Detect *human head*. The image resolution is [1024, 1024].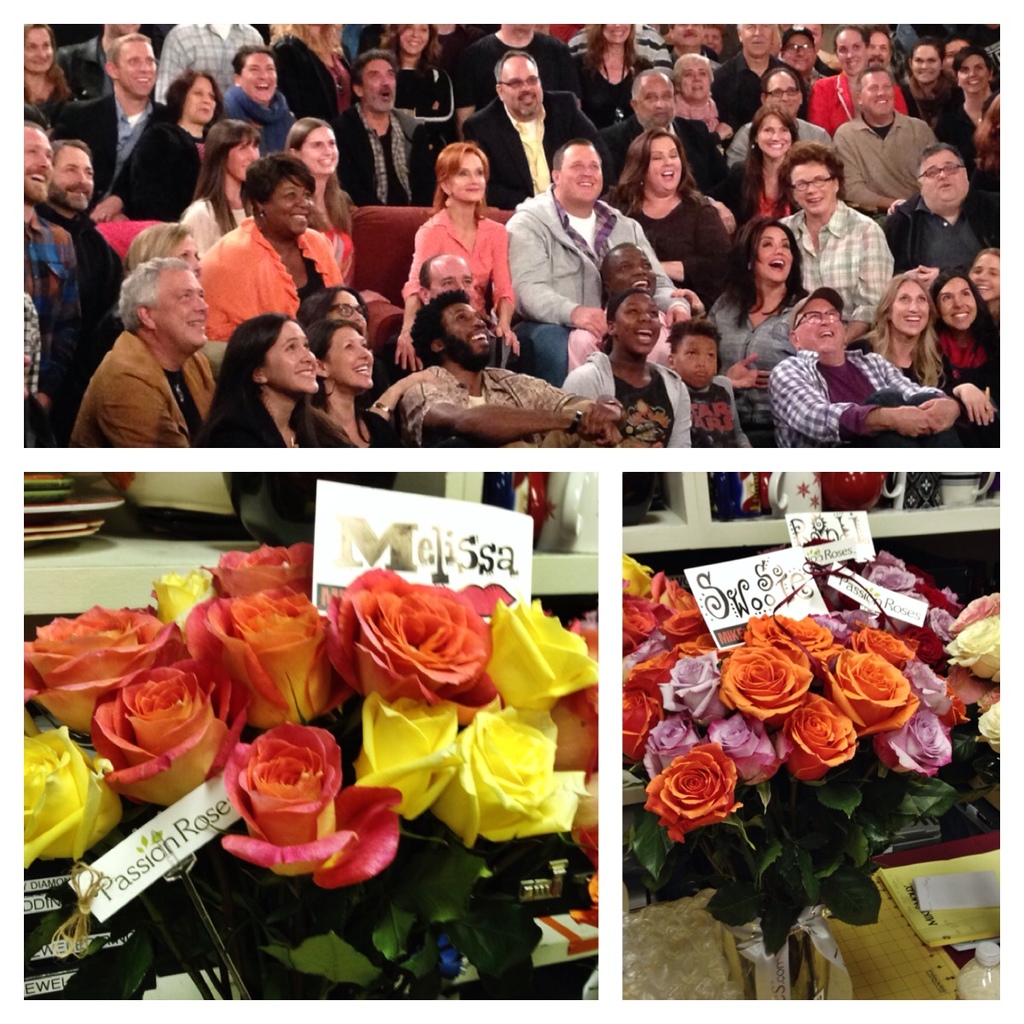
<box>945,32,972,76</box>.
